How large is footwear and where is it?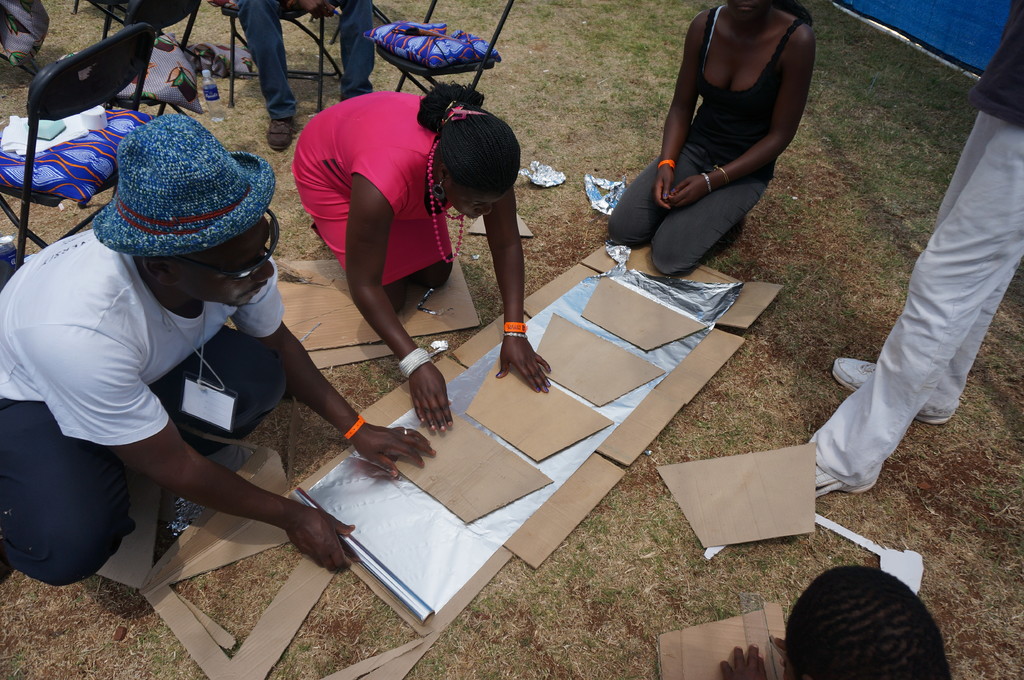
Bounding box: detection(266, 120, 293, 152).
